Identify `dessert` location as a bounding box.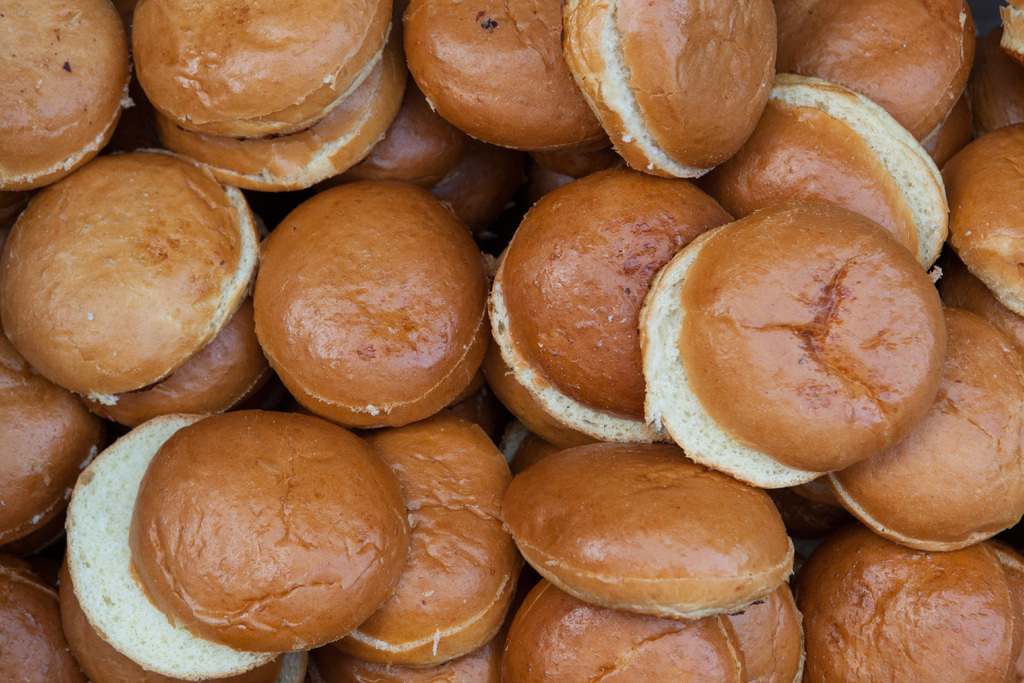
x1=21, y1=0, x2=132, y2=185.
